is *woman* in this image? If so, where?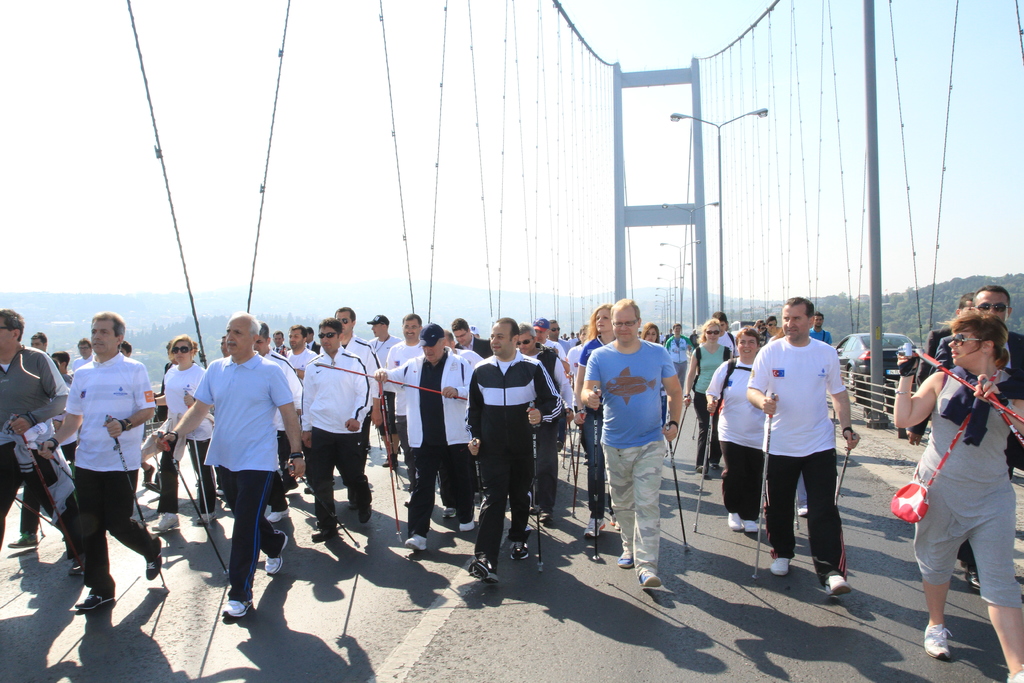
Yes, at {"x1": 704, "y1": 329, "x2": 767, "y2": 536}.
